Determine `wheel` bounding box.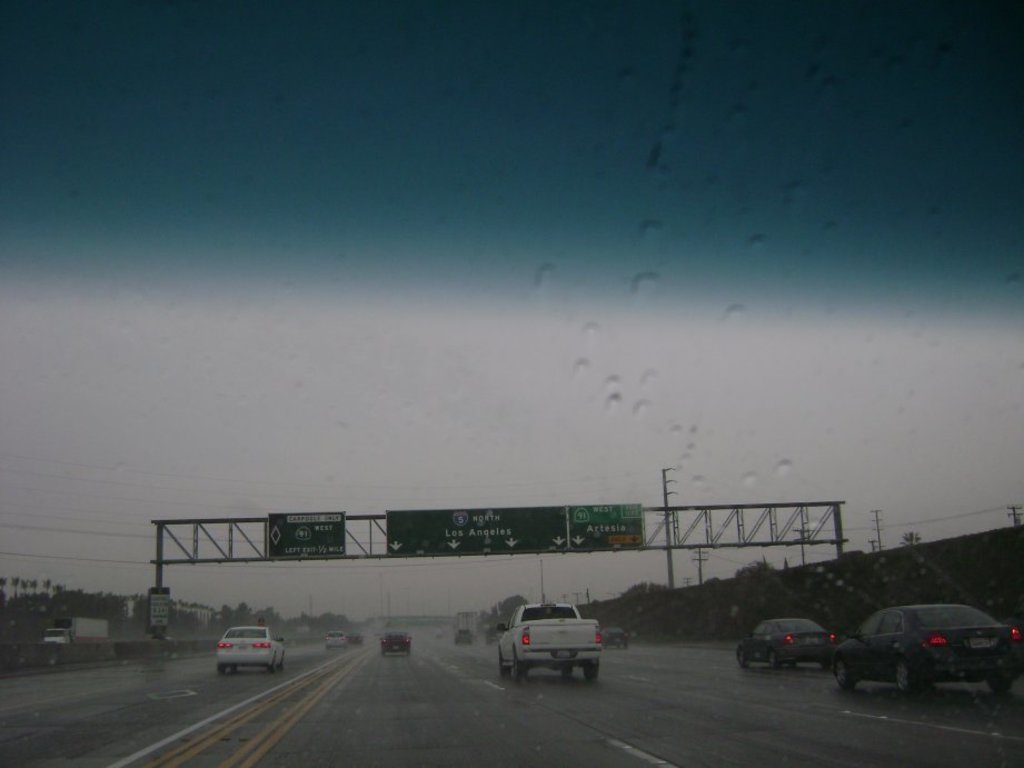
Determined: <region>827, 655, 854, 692</region>.
